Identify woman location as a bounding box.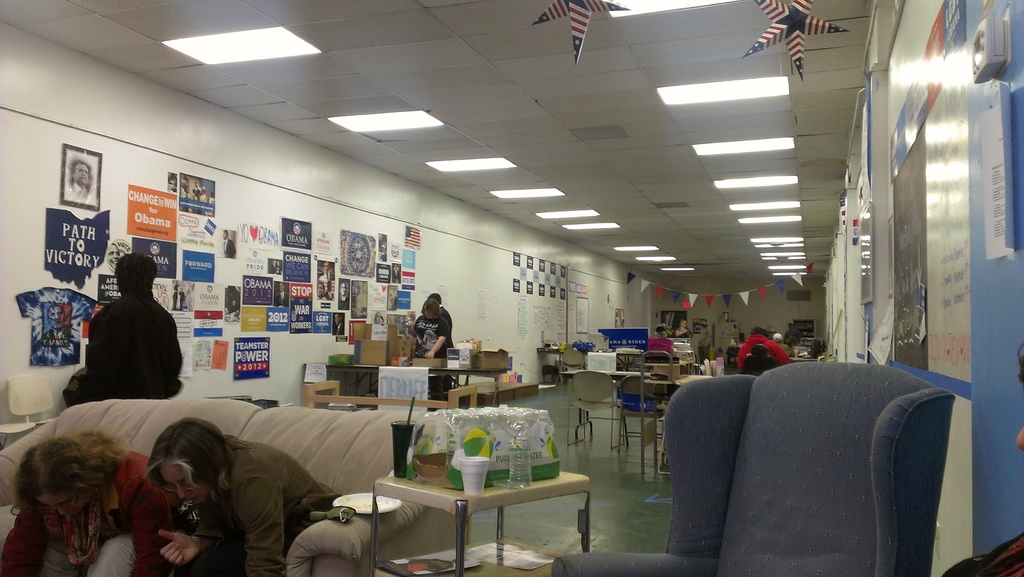
<bbox>412, 298, 451, 359</bbox>.
